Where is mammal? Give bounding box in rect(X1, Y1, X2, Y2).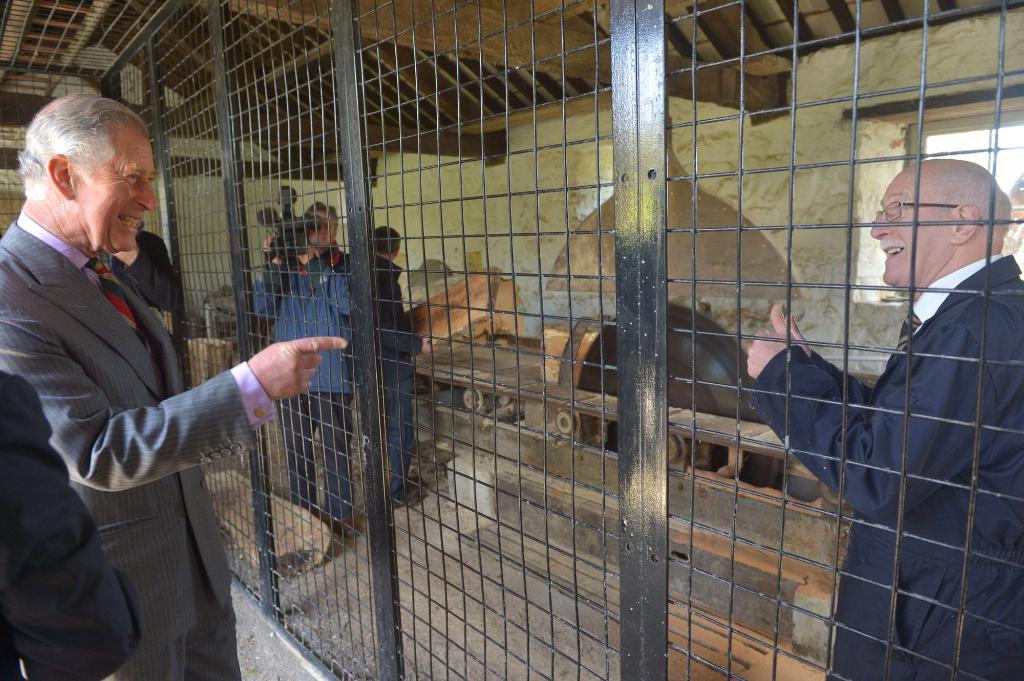
rect(96, 224, 180, 338).
